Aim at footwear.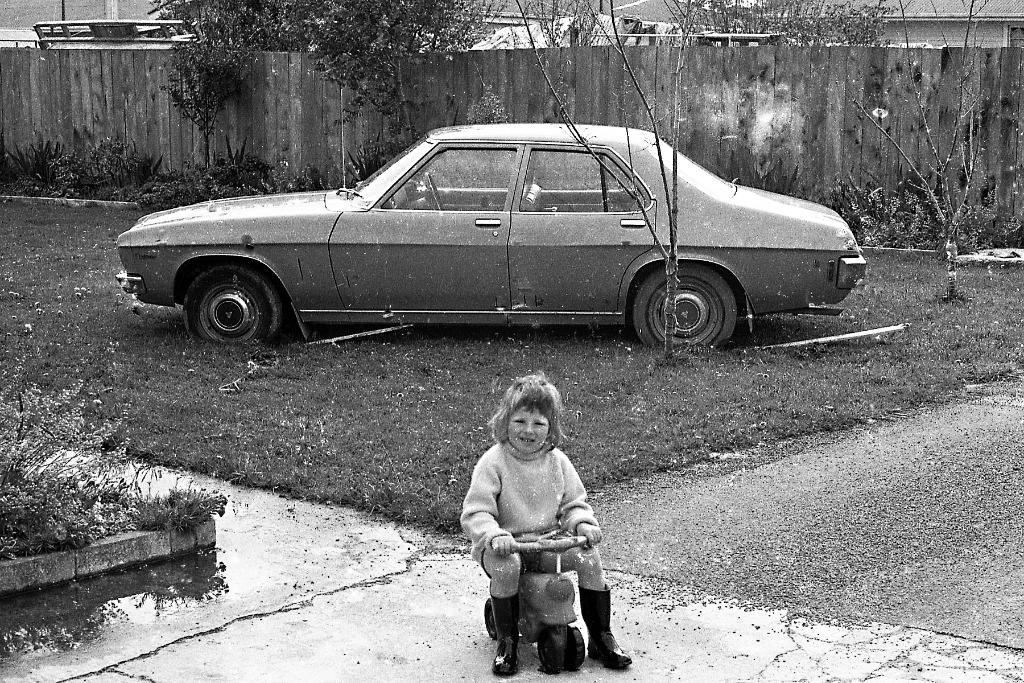
Aimed at 576:584:632:671.
